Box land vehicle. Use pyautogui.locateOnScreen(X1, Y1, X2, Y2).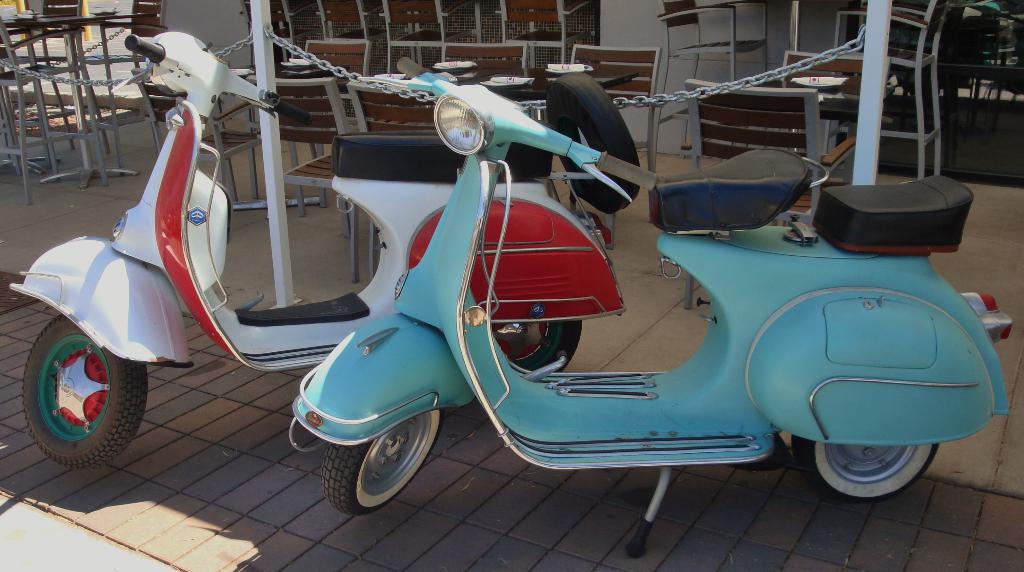
pyautogui.locateOnScreen(10, 31, 642, 473).
